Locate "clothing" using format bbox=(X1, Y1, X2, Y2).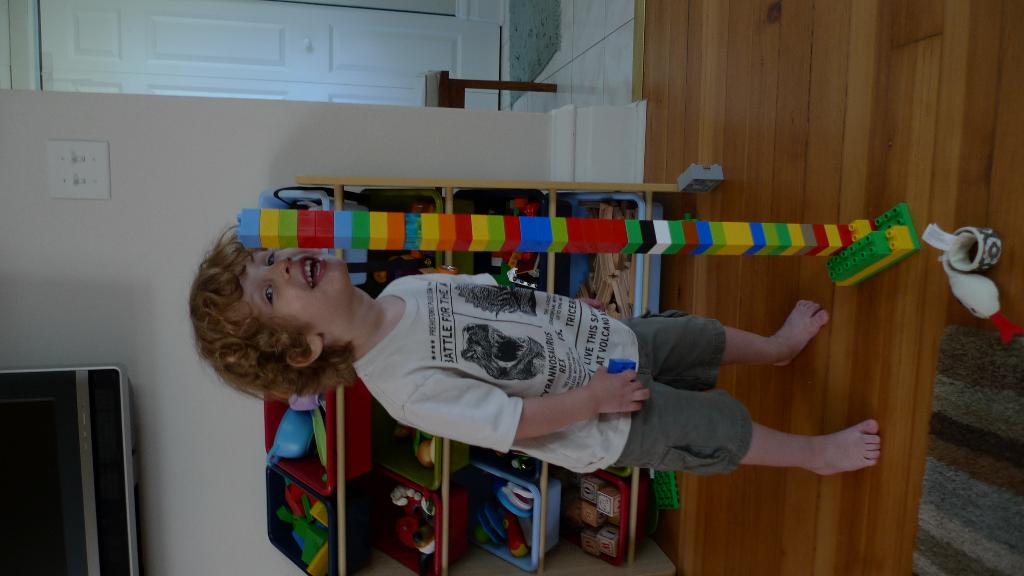
bbox=(278, 267, 739, 478).
